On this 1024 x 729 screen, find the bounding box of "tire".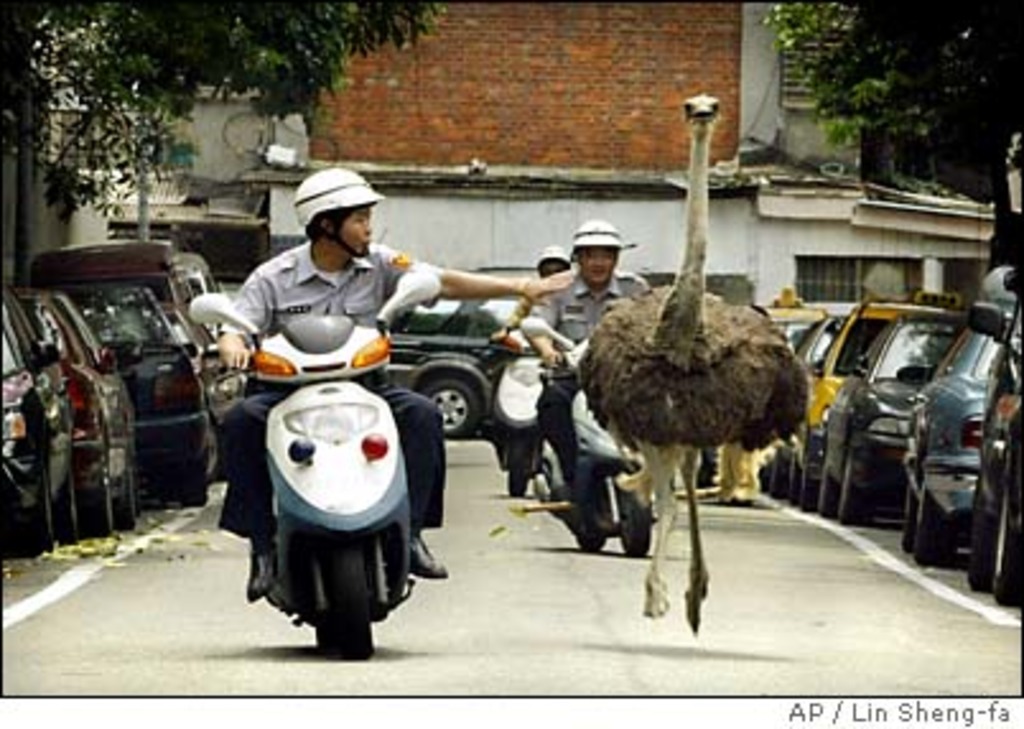
Bounding box: 433,377,476,433.
